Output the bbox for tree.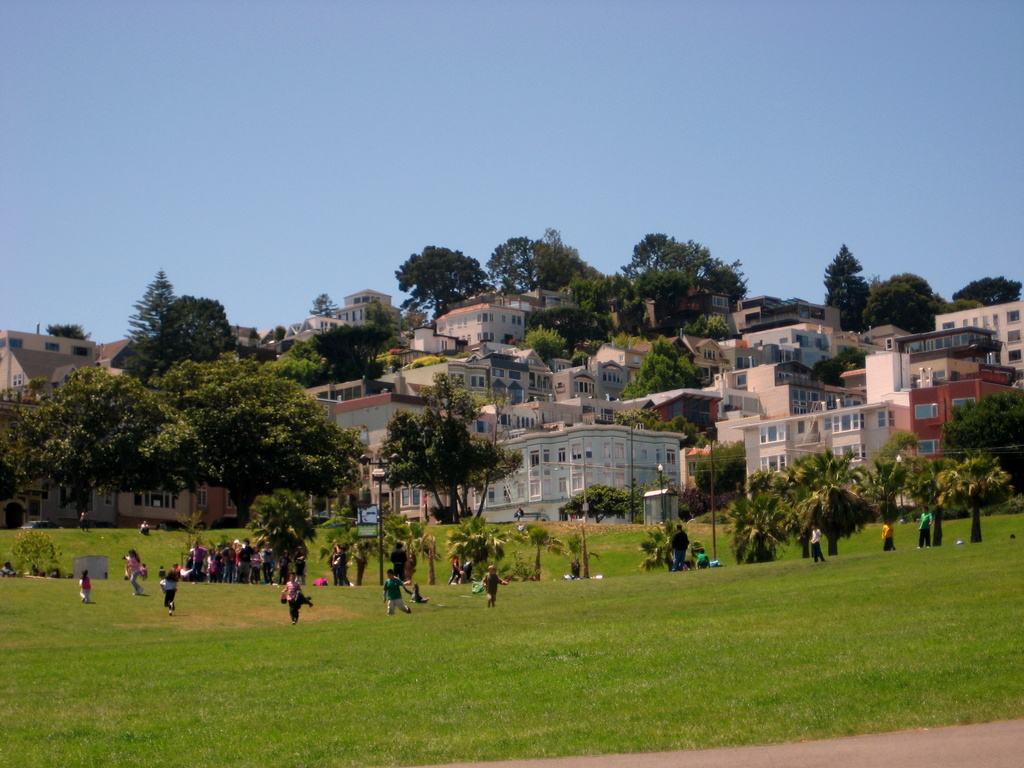
[x1=522, y1=323, x2=567, y2=366].
